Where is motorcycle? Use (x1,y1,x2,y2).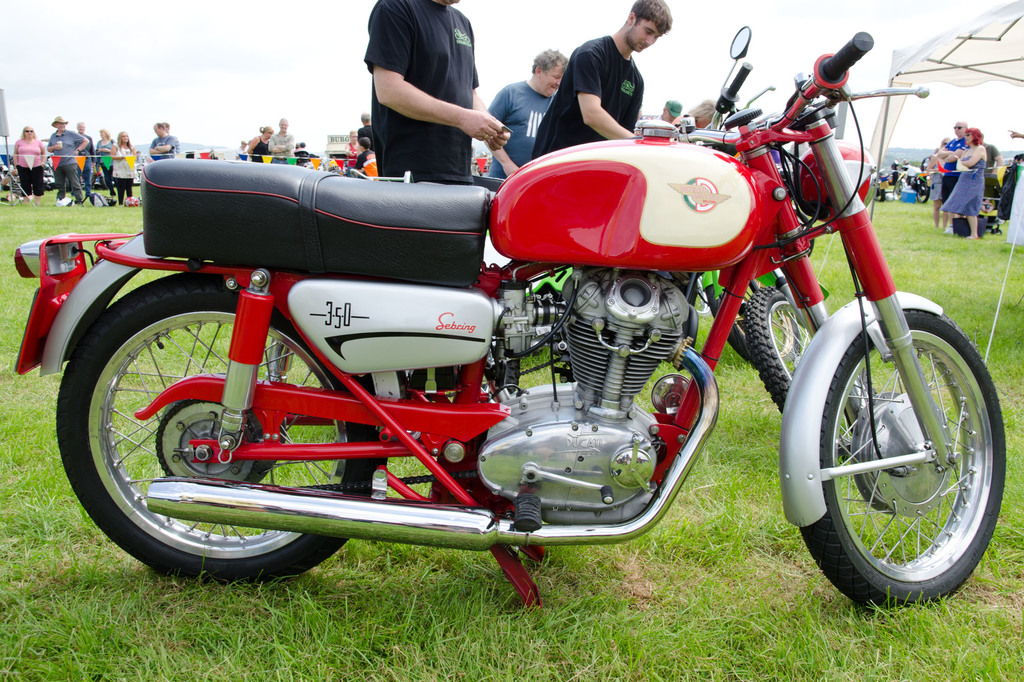
(22,45,1023,642).
